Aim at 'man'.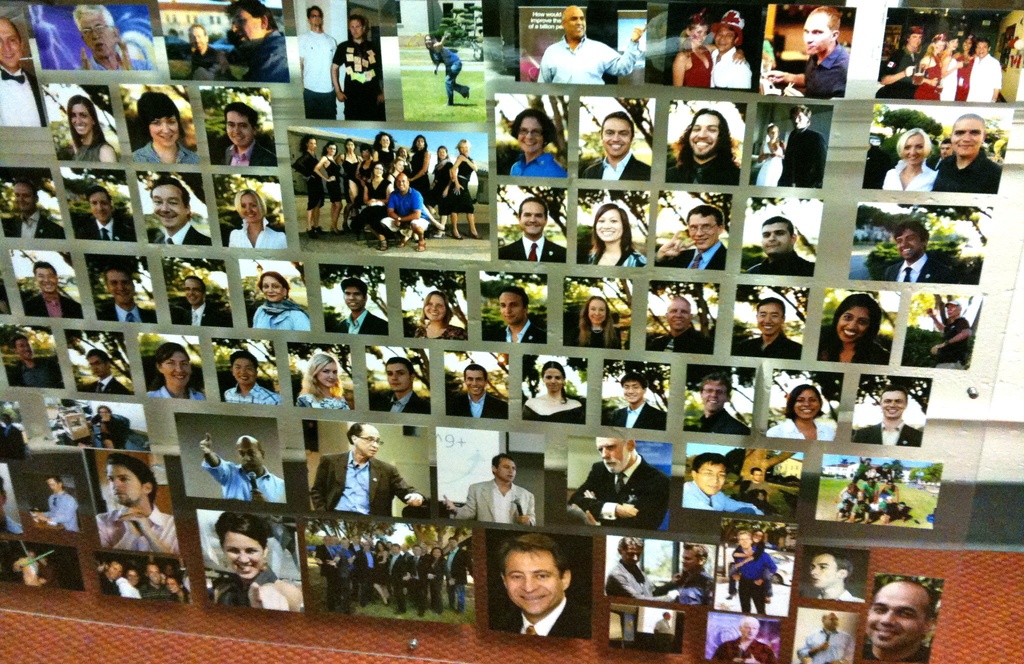
Aimed at crop(136, 563, 176, 603).
